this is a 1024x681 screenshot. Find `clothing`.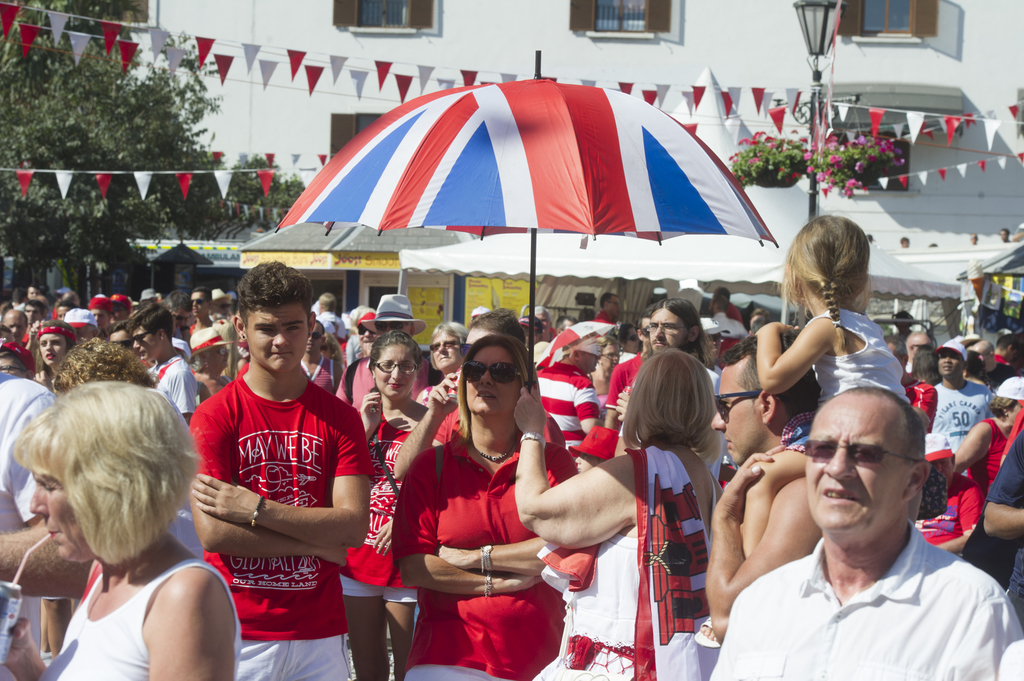
Bounding box: 900/370/939/432.
